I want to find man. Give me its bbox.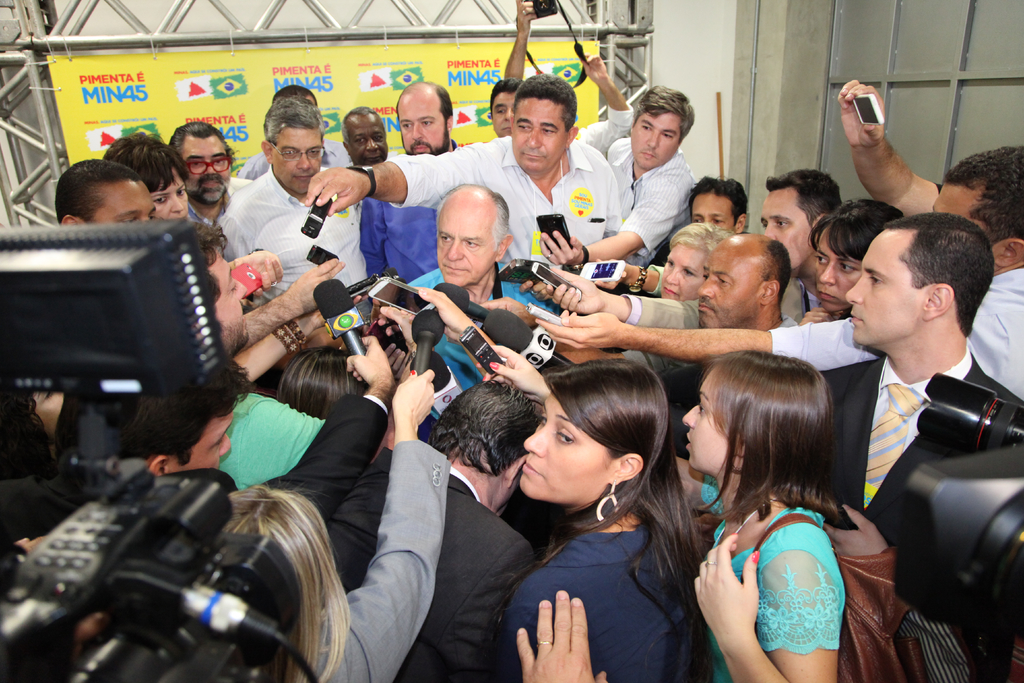
rect(486, 75, 533, 135).
